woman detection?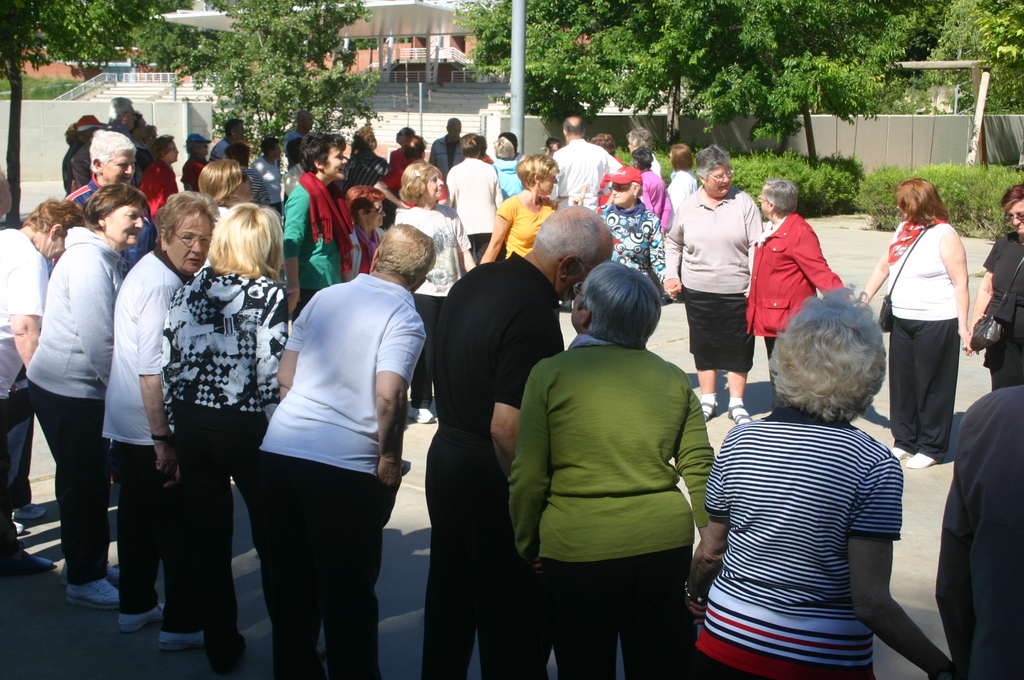
[196,156,259,227]
